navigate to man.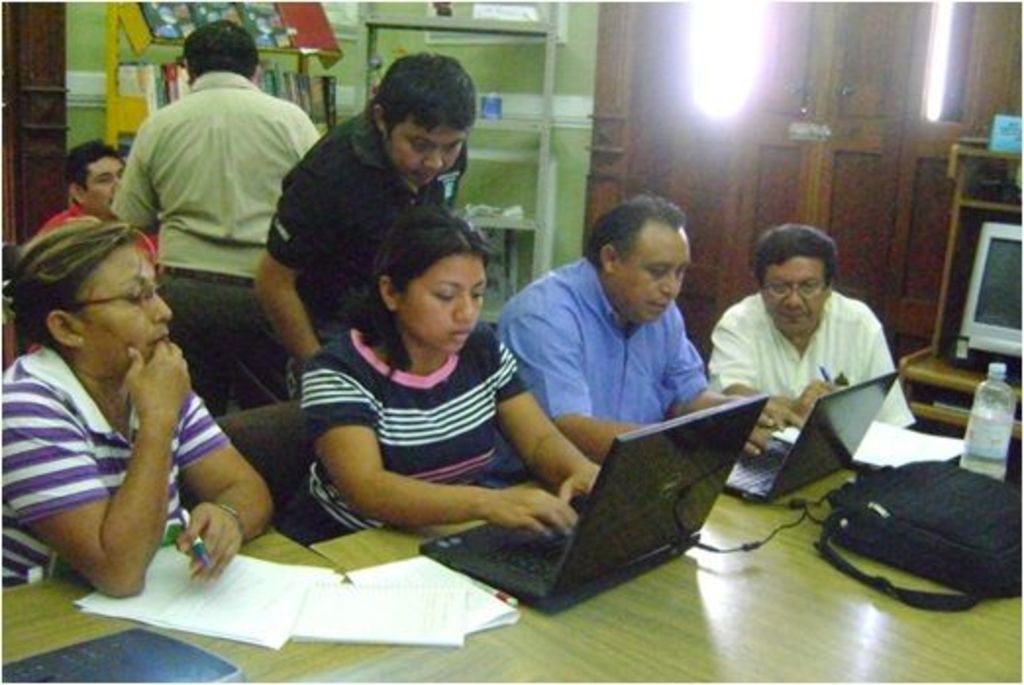
Navigation target: bbox(116, 18, 324, 422).
